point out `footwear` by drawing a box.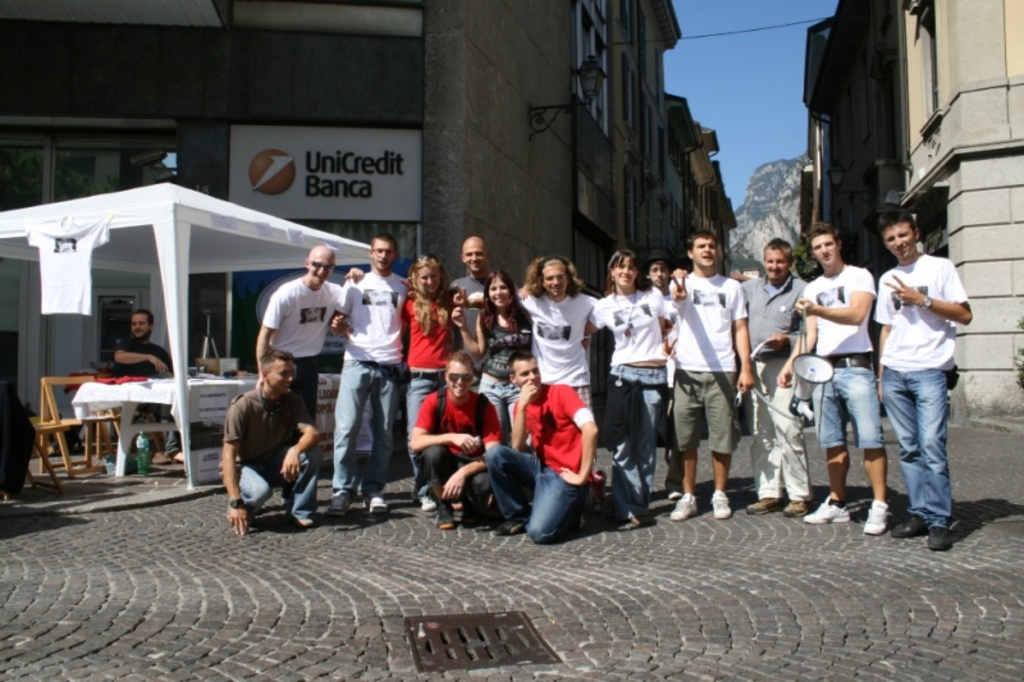
(left=781, top=498, right=813, bottom=516).
